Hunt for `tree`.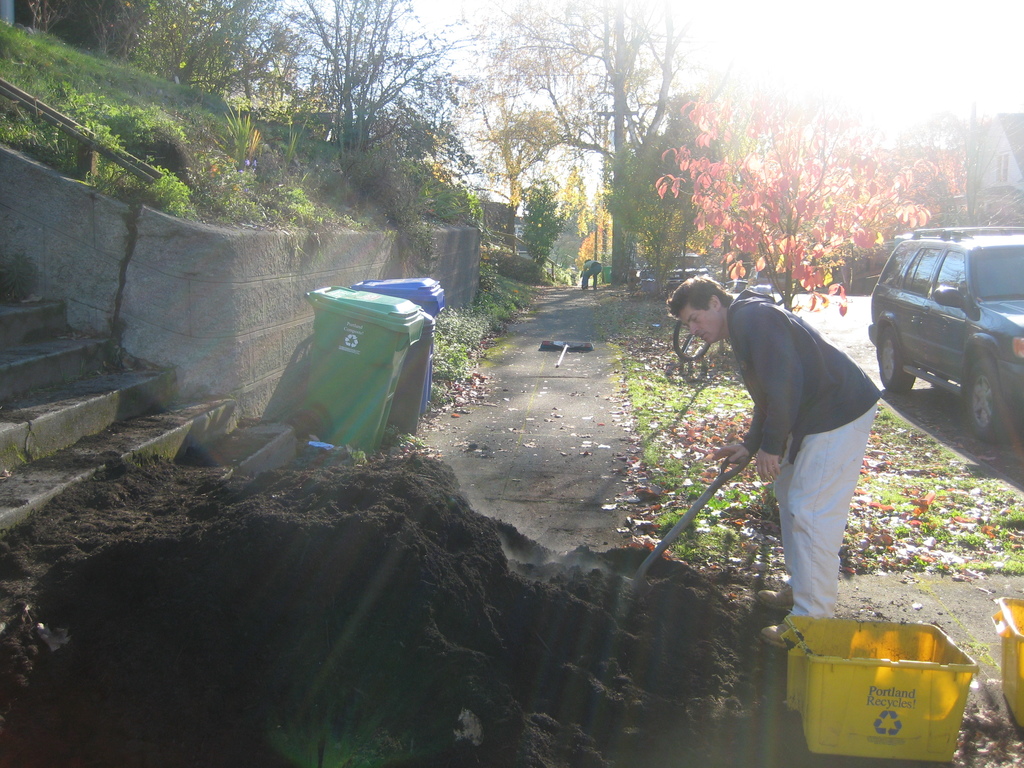
Hunted down at select_region(465, 0, 735, 301).
